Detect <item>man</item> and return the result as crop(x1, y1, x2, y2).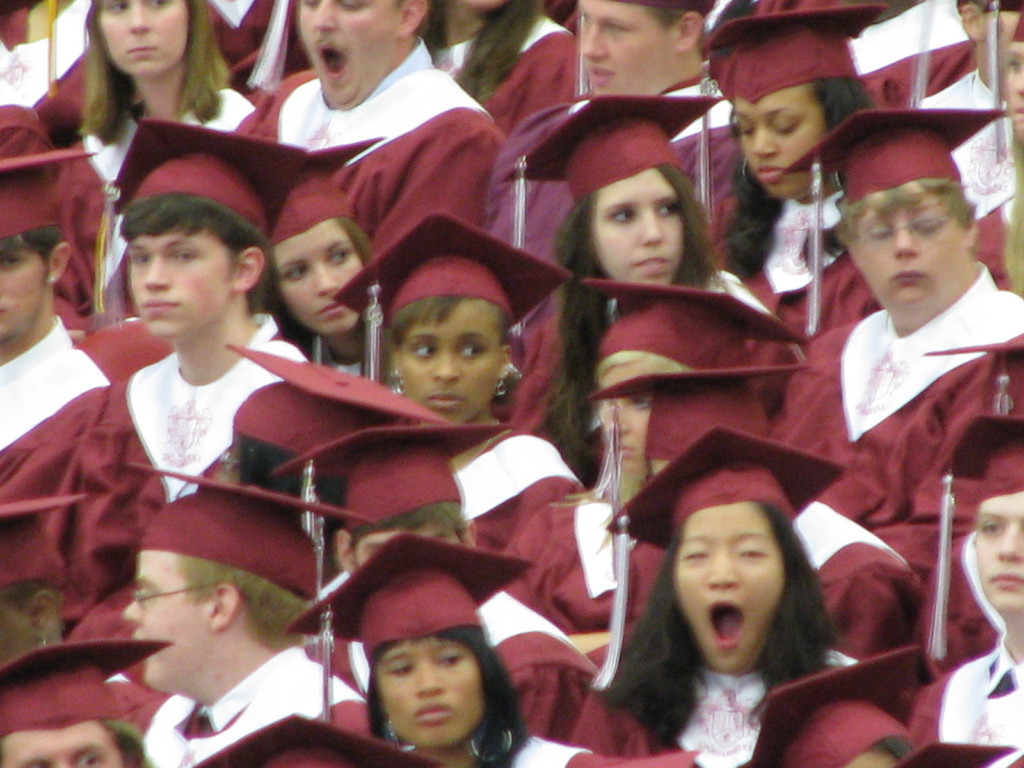
crop(0, 115, 338, 506).
